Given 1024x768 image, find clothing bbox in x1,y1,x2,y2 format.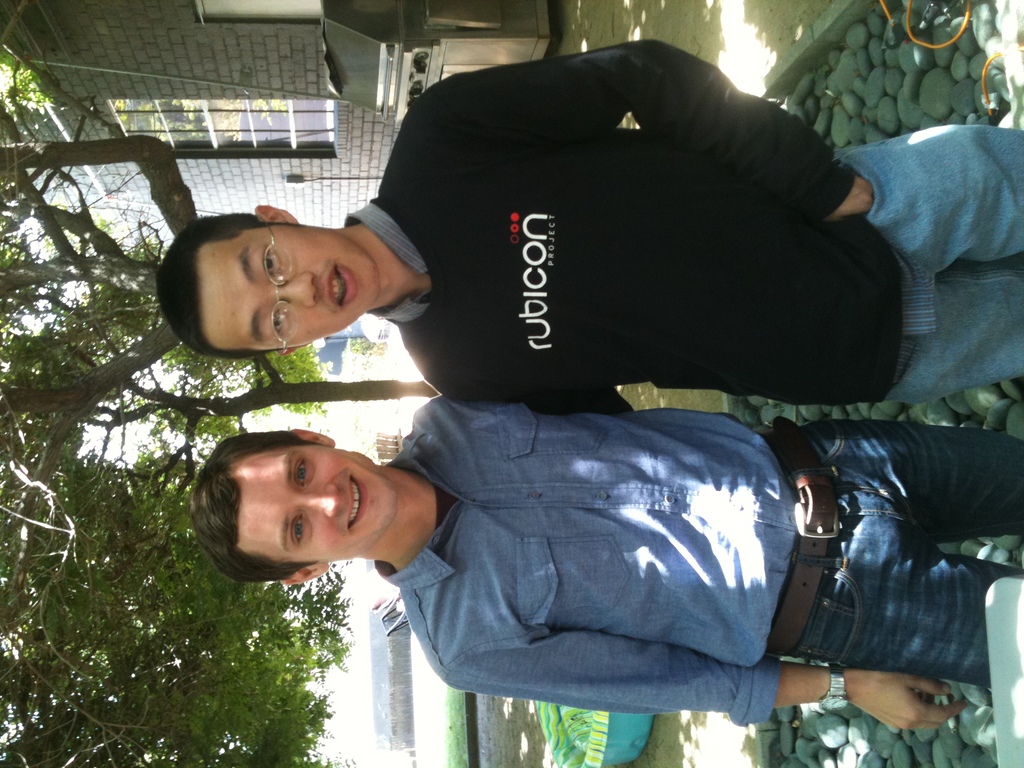
375,387,1023,729.
